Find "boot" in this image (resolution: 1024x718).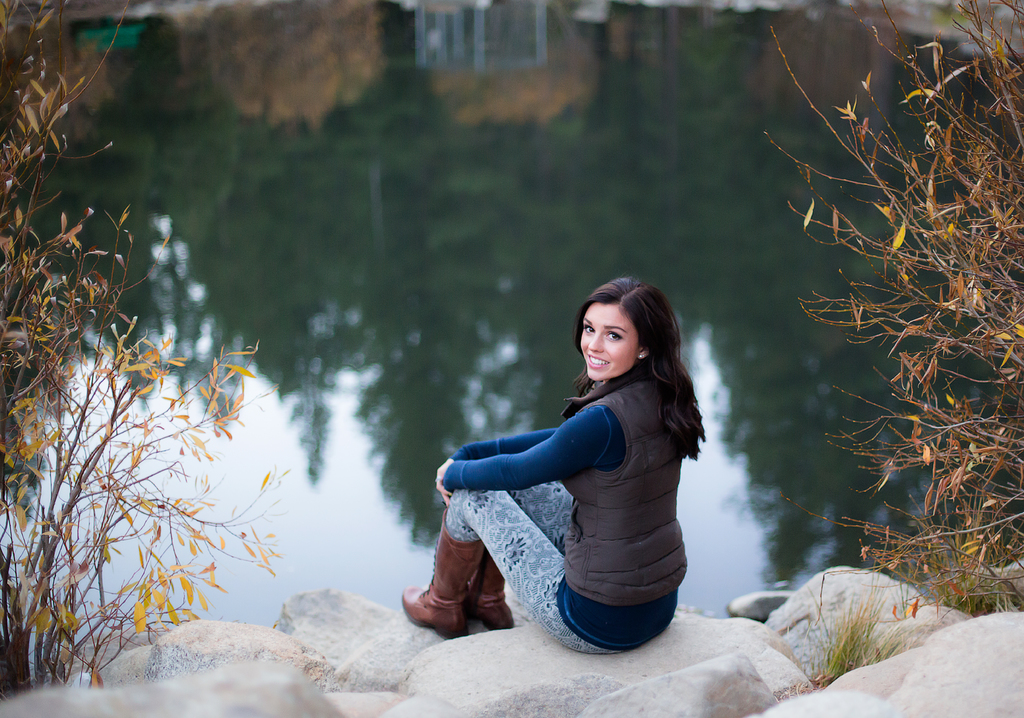
412/533/504/642.
